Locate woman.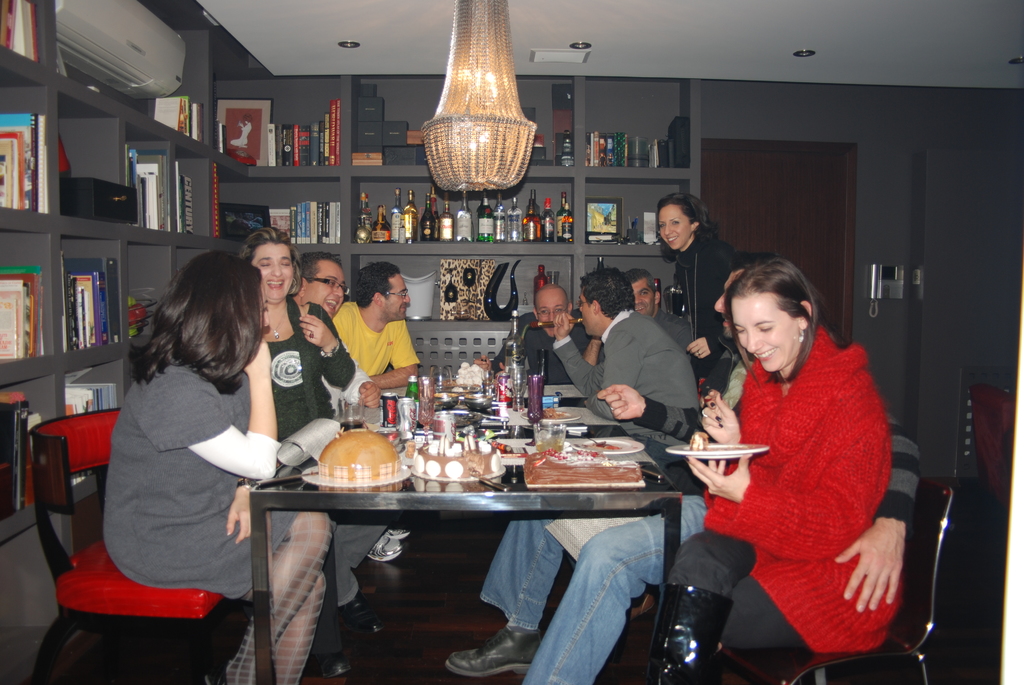
Bounding box: {"x1": 658, "y1": 189, "x2": 737, "y2": 375}.
